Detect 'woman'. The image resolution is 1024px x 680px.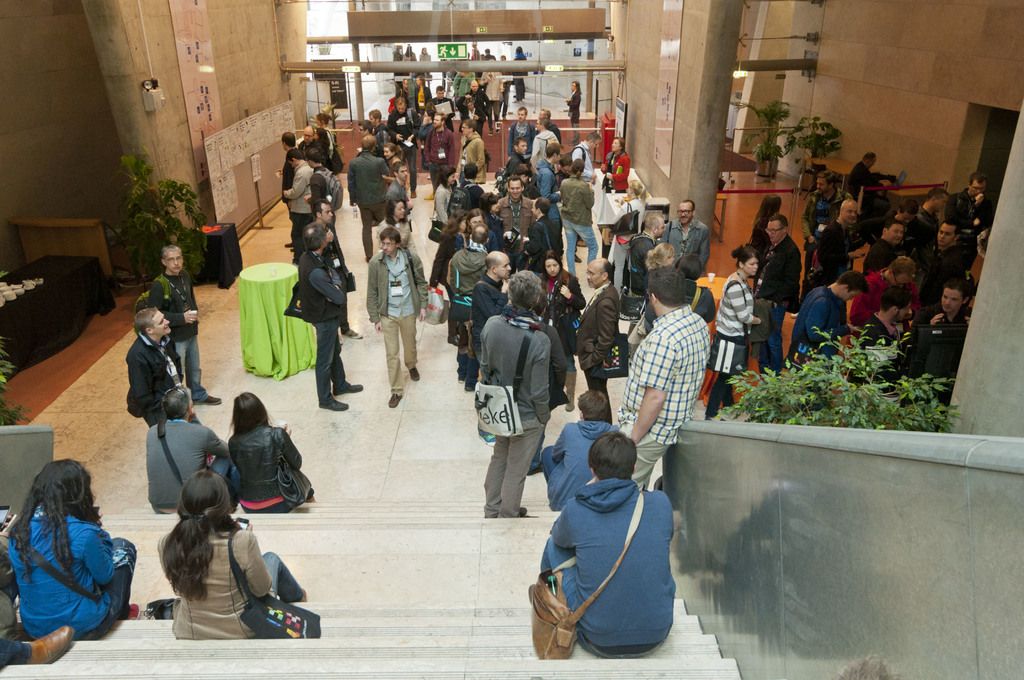
locate(392, 44, 403, 60).
